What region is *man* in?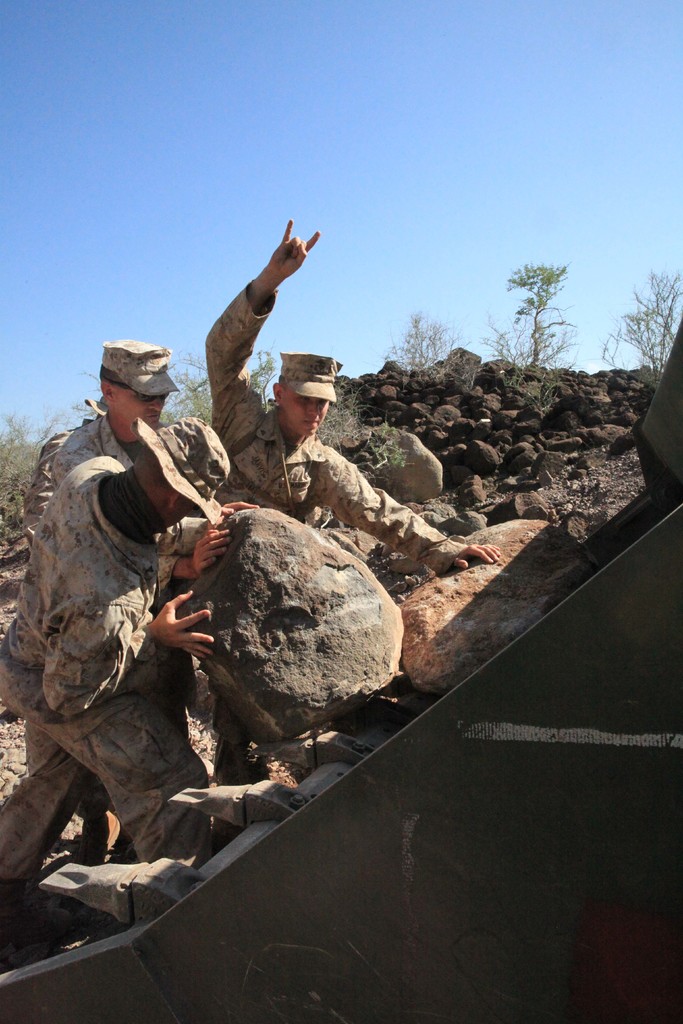
box=[204, 219, 503, 783].
